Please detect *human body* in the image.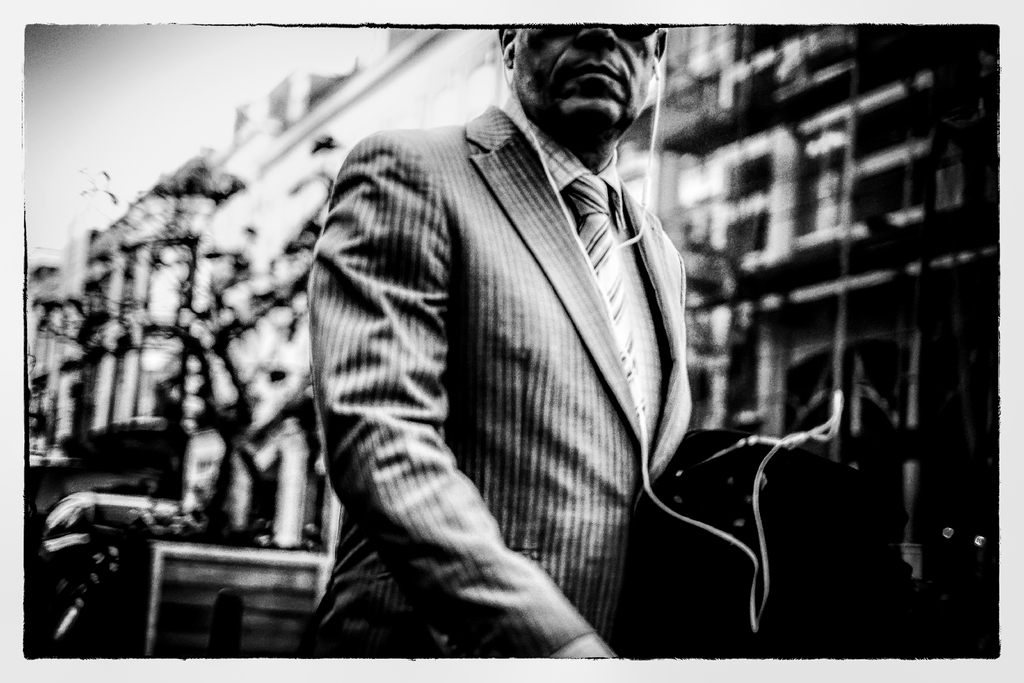
[left=266, top=13, right=784, bottom=662].
